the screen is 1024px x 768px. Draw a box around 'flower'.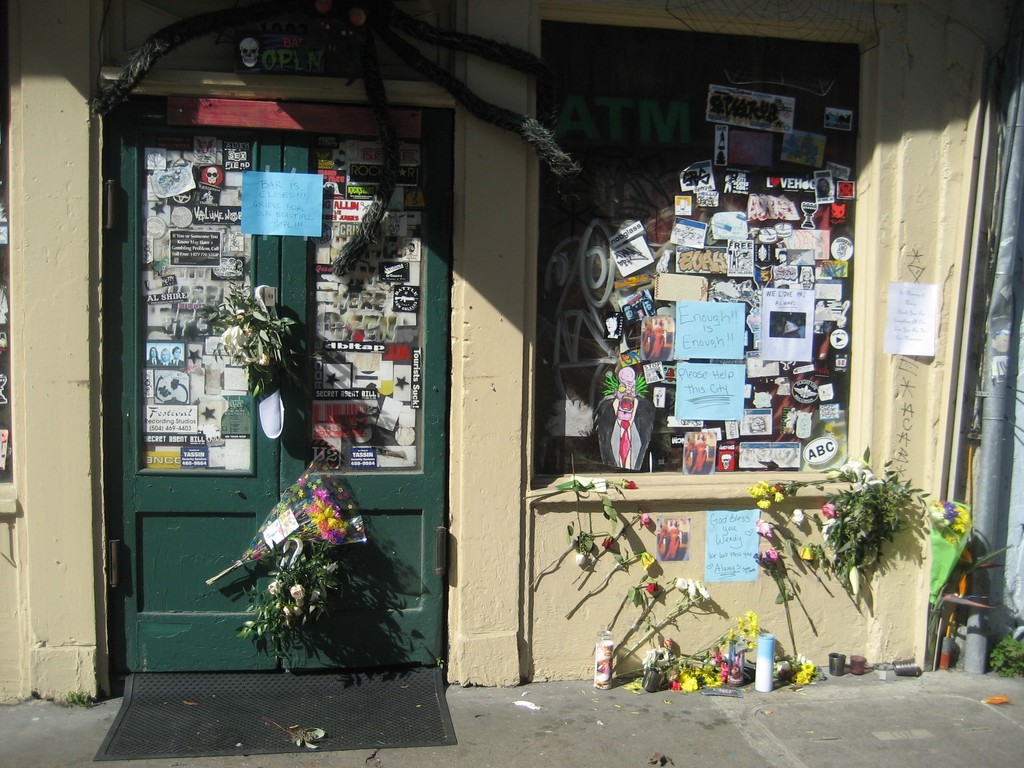
(266, 580, 282, 596).
